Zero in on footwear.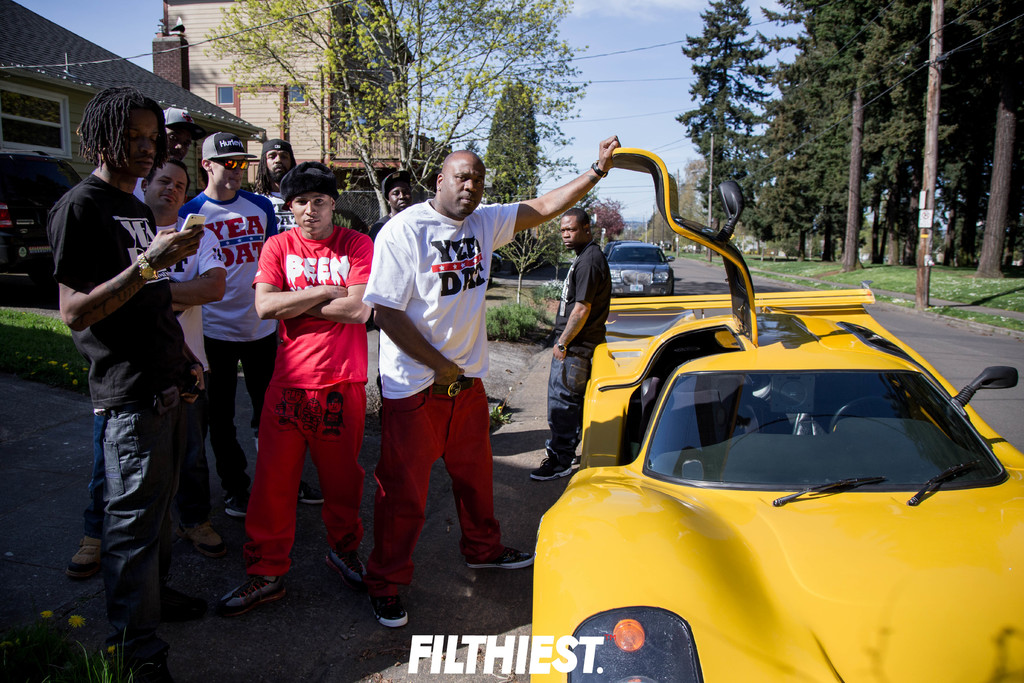
Zeroed in: {"left": 294, "top": 484, "right": 323, "bottom": 509}.
